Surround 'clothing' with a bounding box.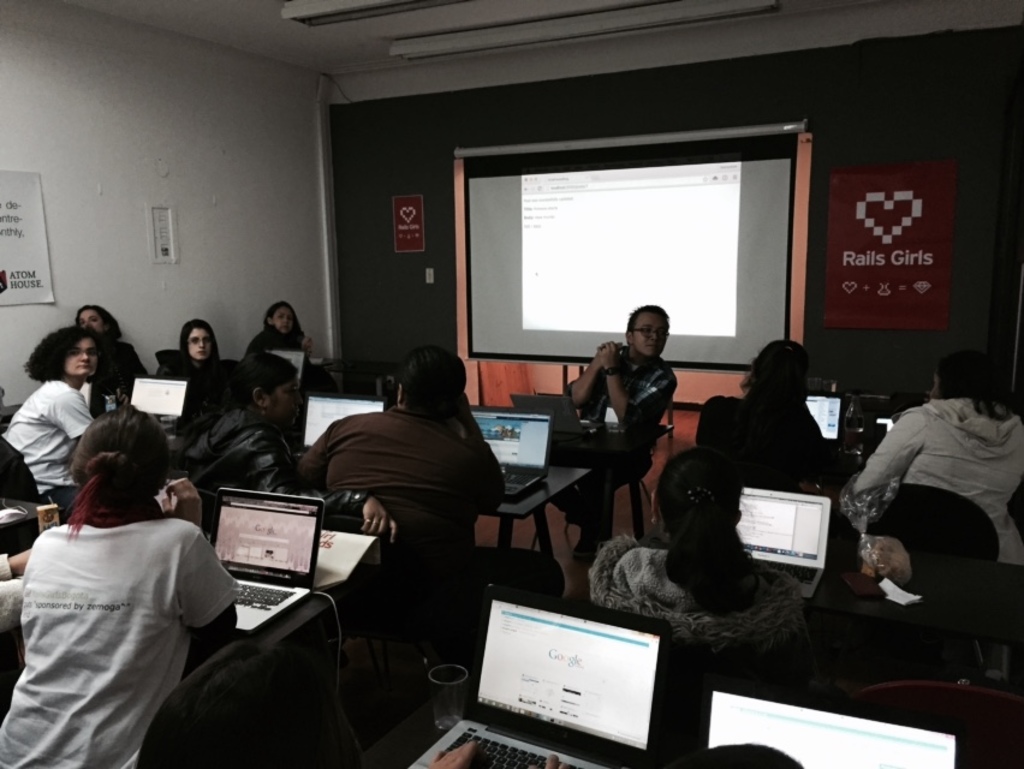
<box>671,393,811,487</box>.
